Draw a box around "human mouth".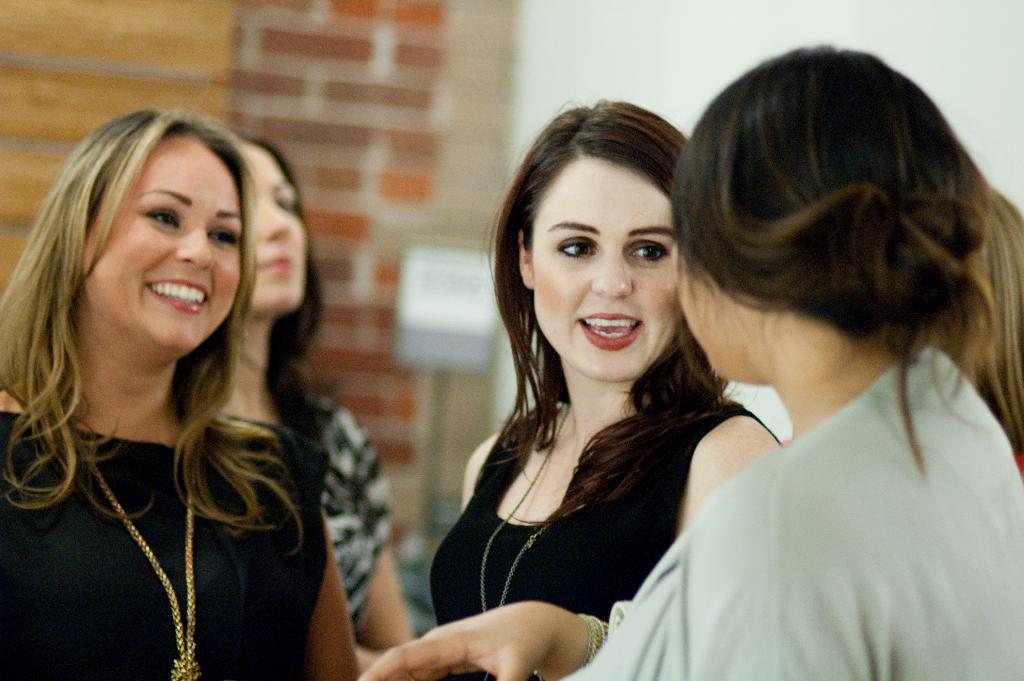
(573, 312, 641, 350).
